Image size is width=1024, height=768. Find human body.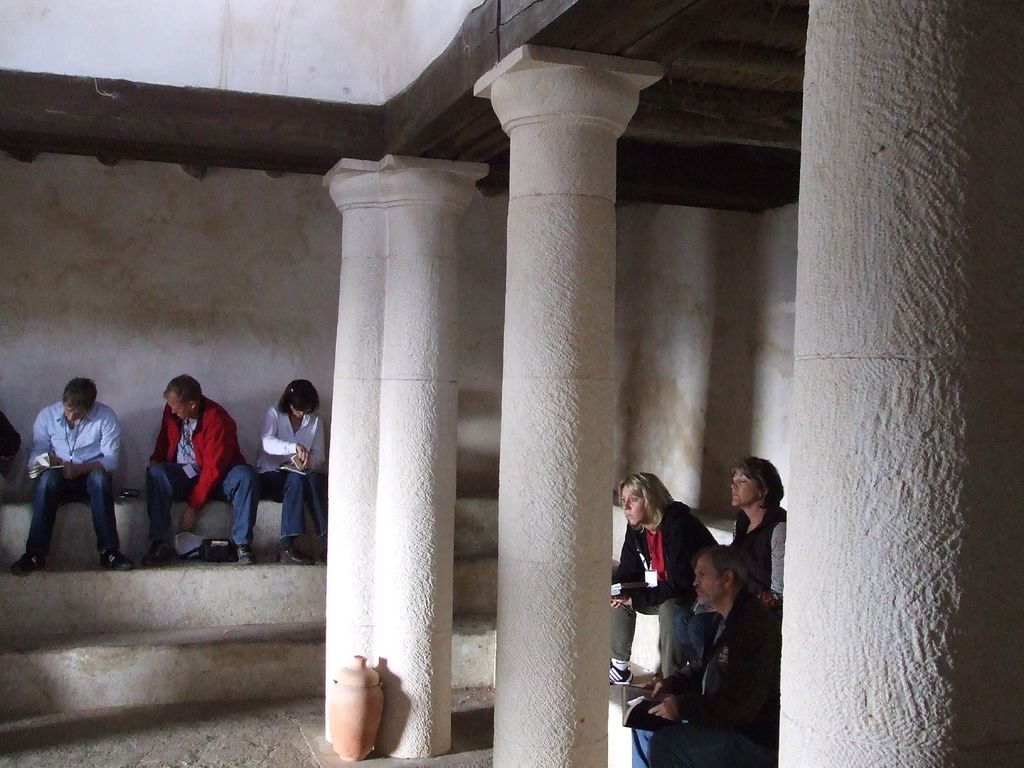
locate(260, 380, 328, 569).
